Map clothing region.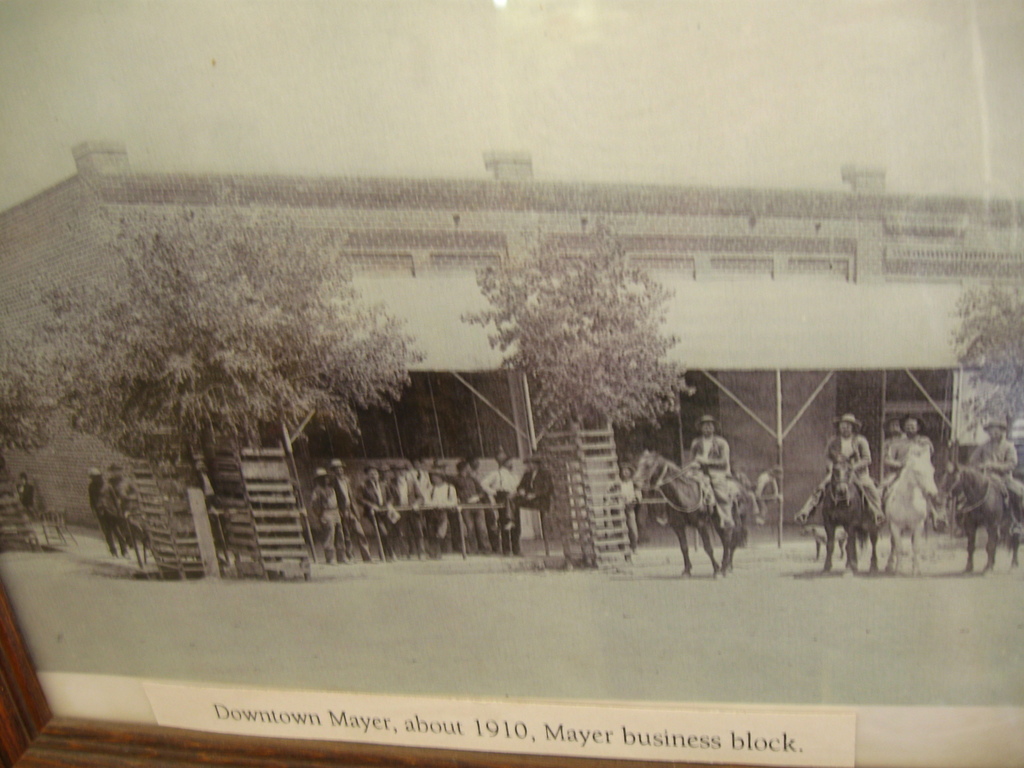
Mapped to BBox(820, 435, 876, 495).
